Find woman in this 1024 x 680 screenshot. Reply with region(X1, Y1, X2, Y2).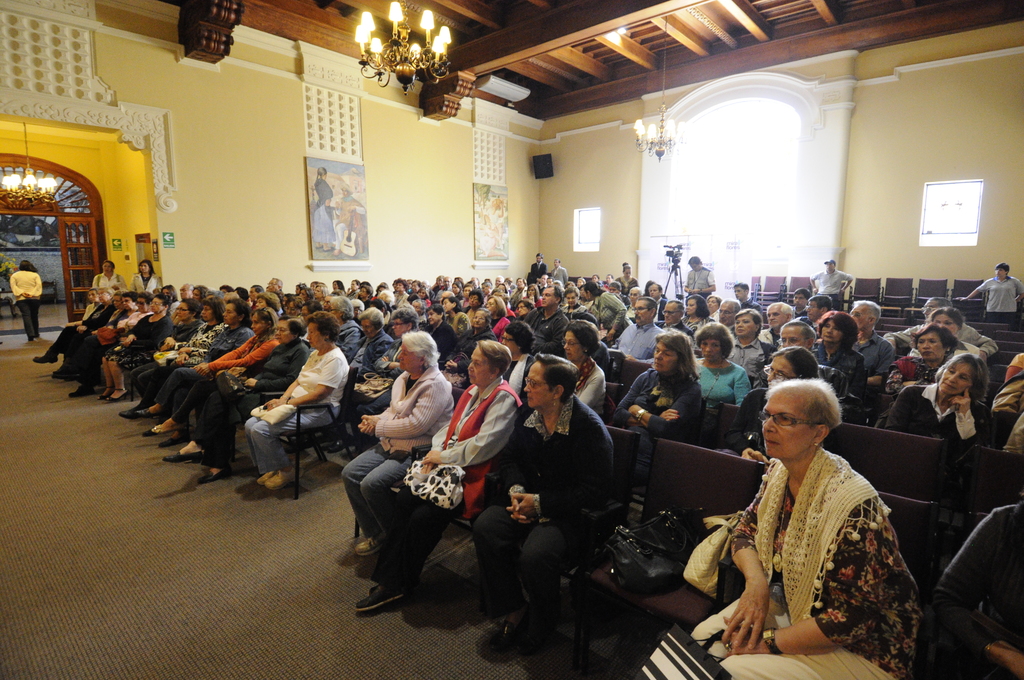
region(875, 355, 1001, 483).
